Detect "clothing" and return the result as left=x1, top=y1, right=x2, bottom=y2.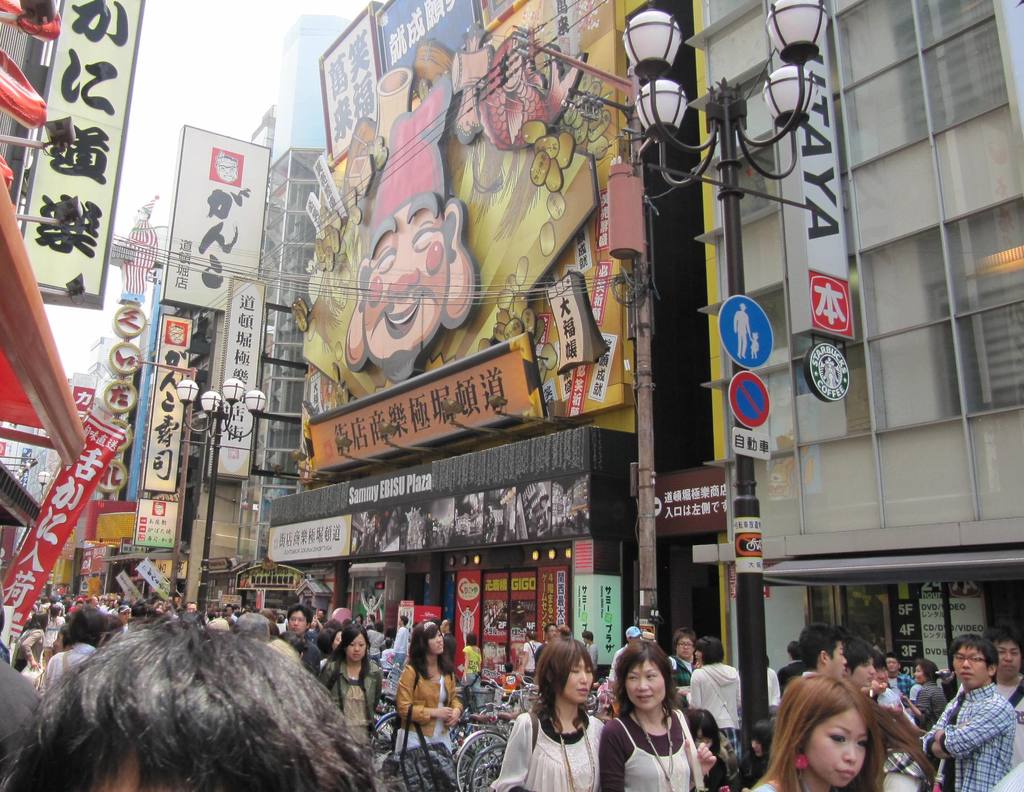
left=600, top=704, right=690, bottom=791.
